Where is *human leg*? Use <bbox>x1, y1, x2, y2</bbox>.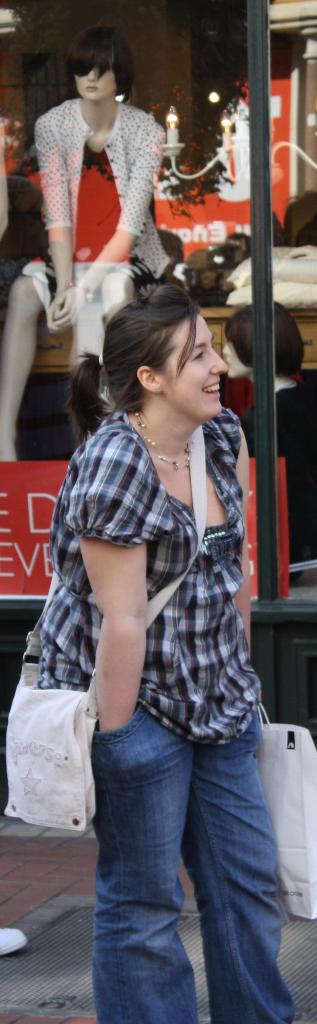
<bbox>197, 686, 284, 1023</bbox>.
